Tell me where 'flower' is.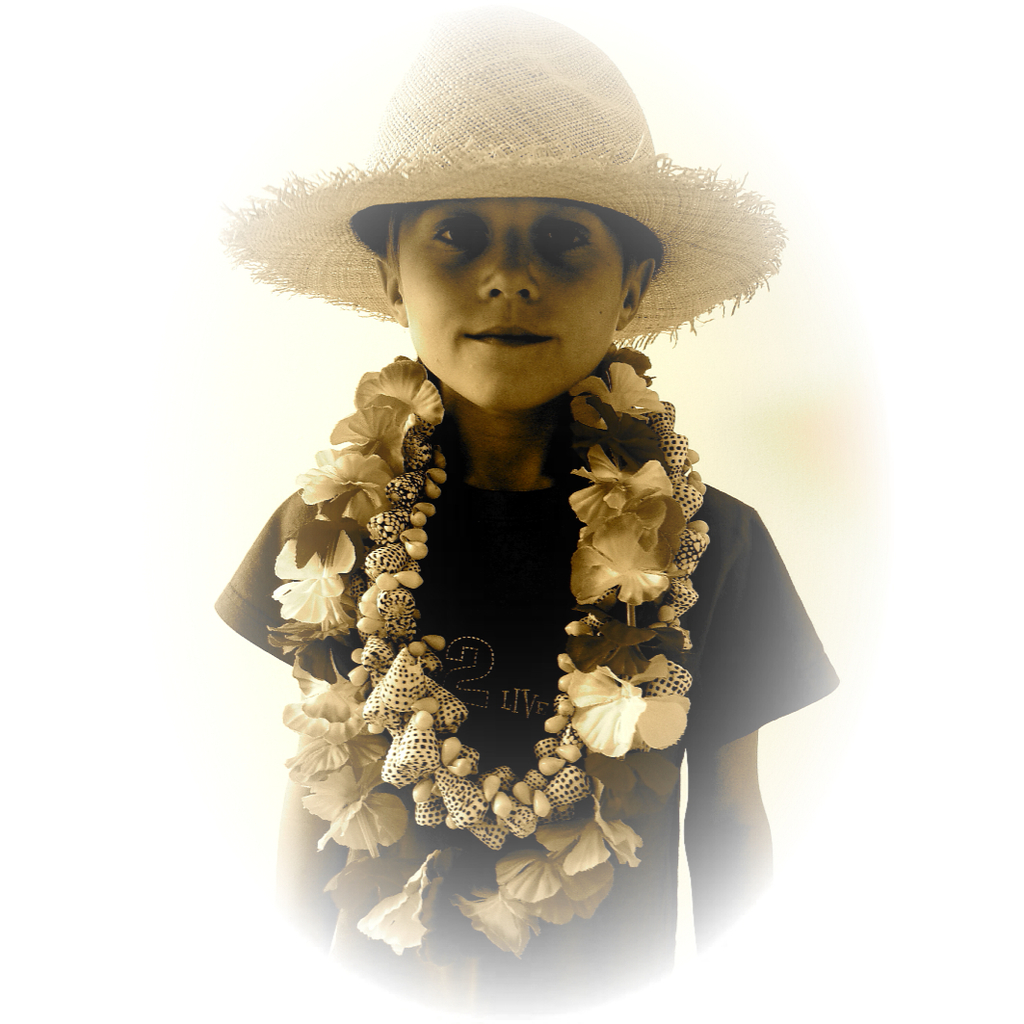
'flower' is at 549,512,687,619.
